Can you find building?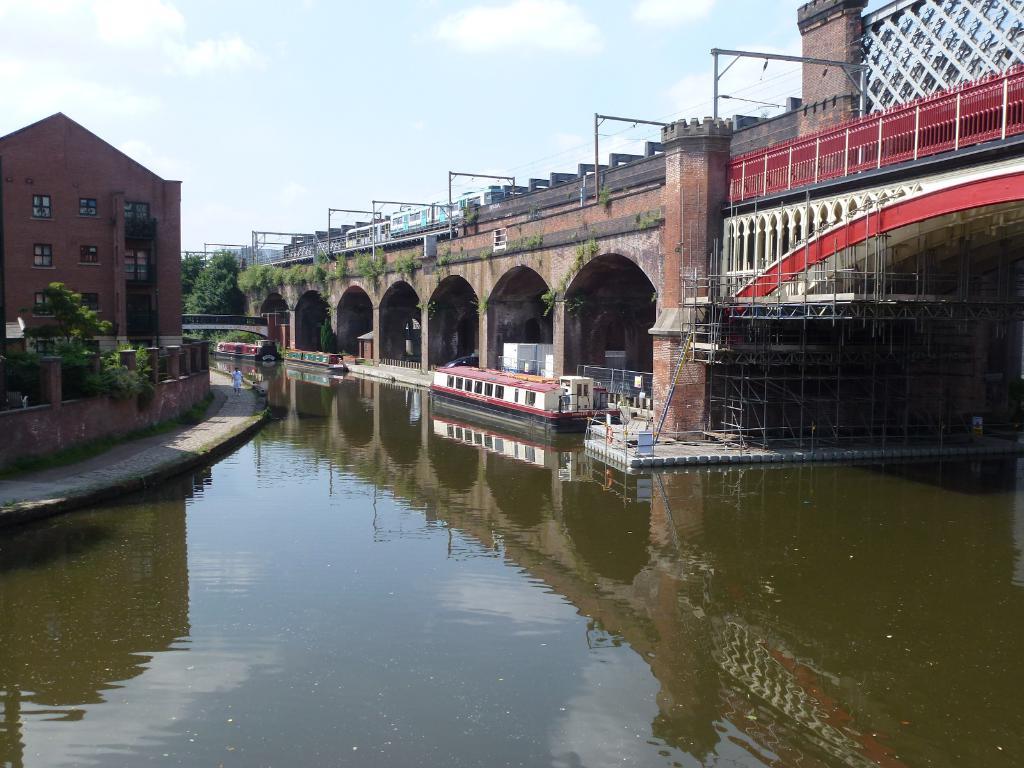
Yes, bounding box: (x1=0, y1=97, x2=180, y2=343).
